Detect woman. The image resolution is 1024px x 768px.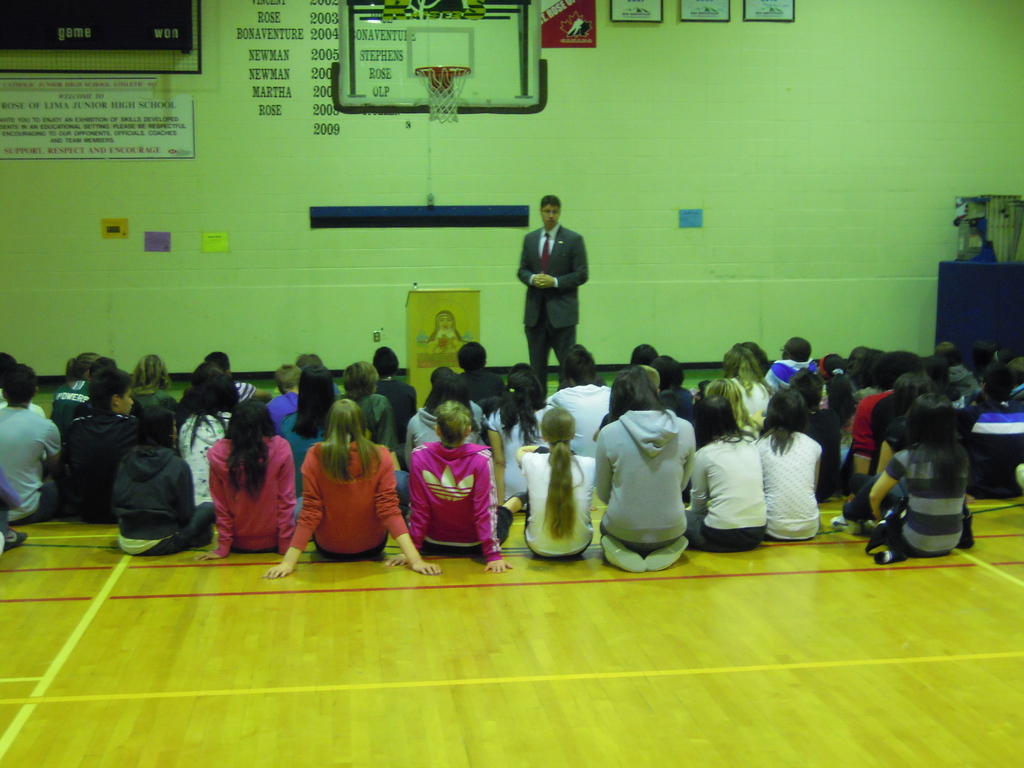
Rect(336, 366, 397, 452).
